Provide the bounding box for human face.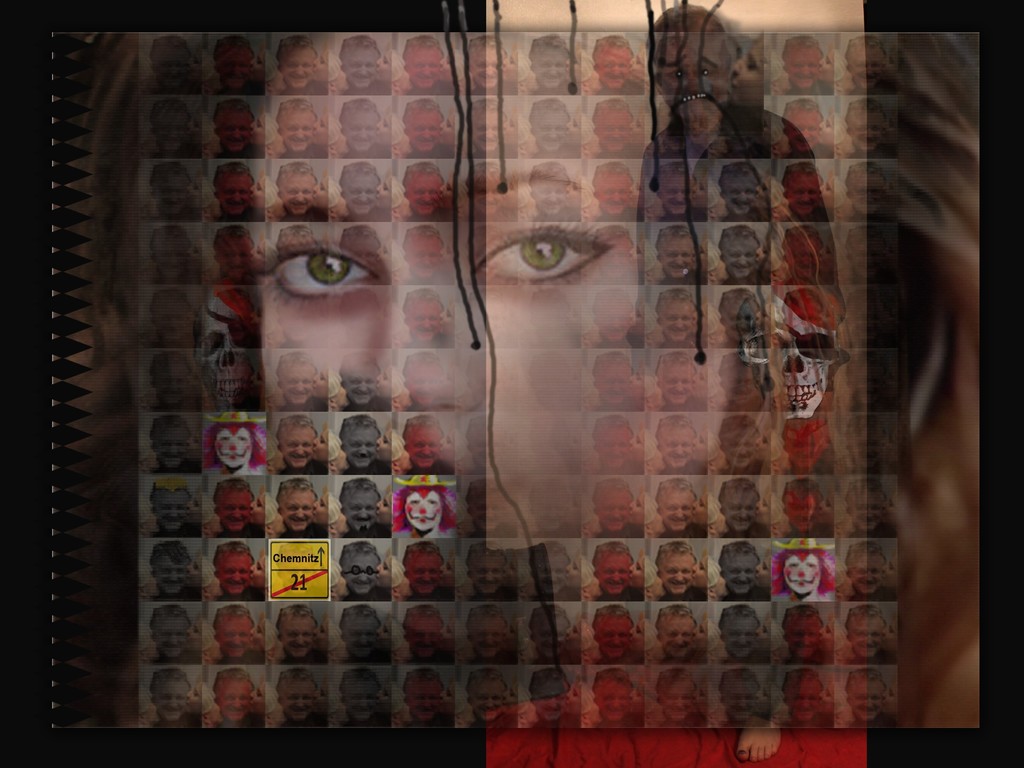
535,617,568,658.
